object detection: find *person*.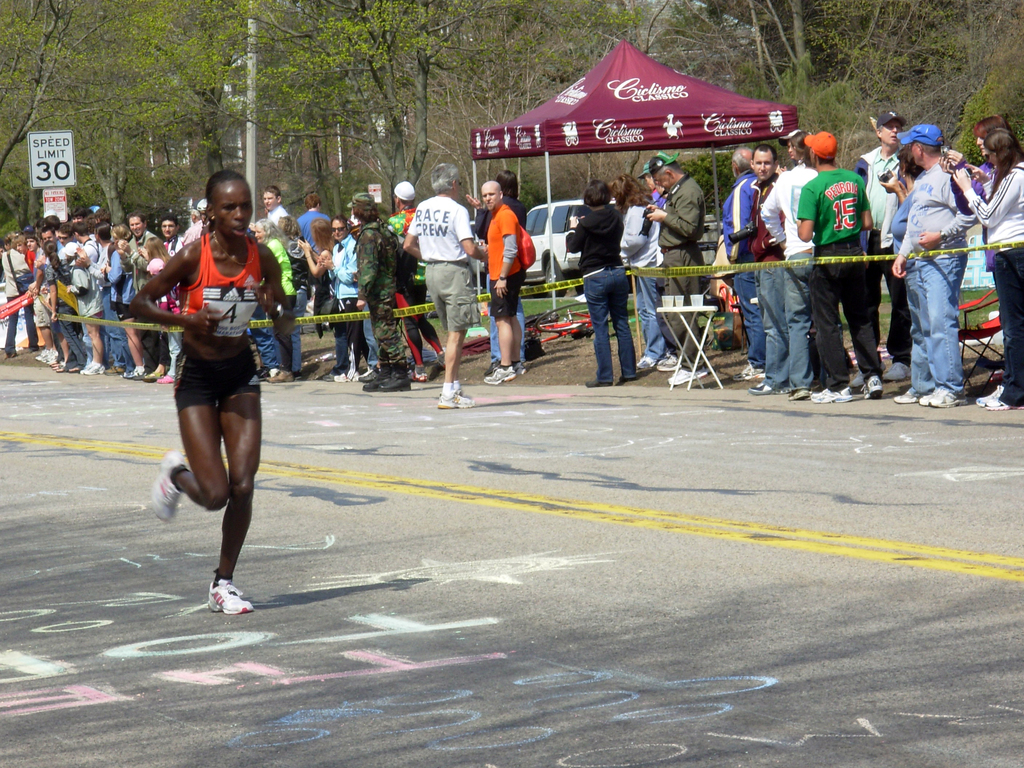
749/152/783/404.
